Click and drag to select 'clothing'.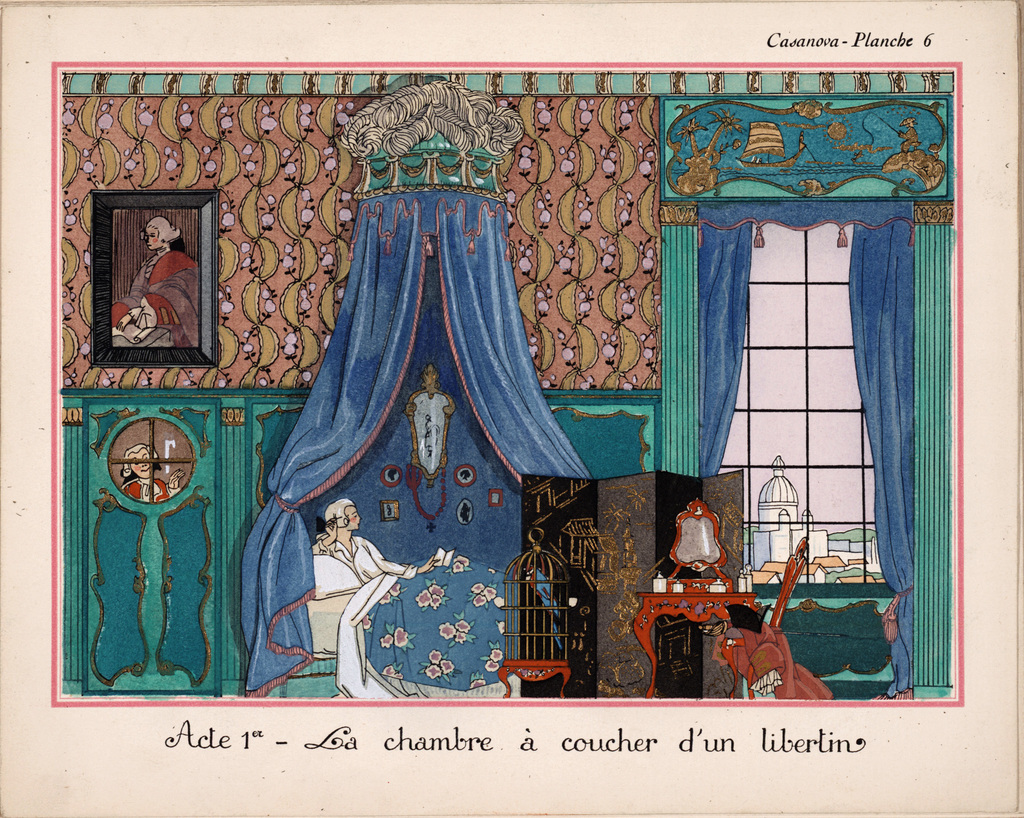
Selection: {"x1": 399, "y1": 392, "x2": 457, "y2": 476}.
